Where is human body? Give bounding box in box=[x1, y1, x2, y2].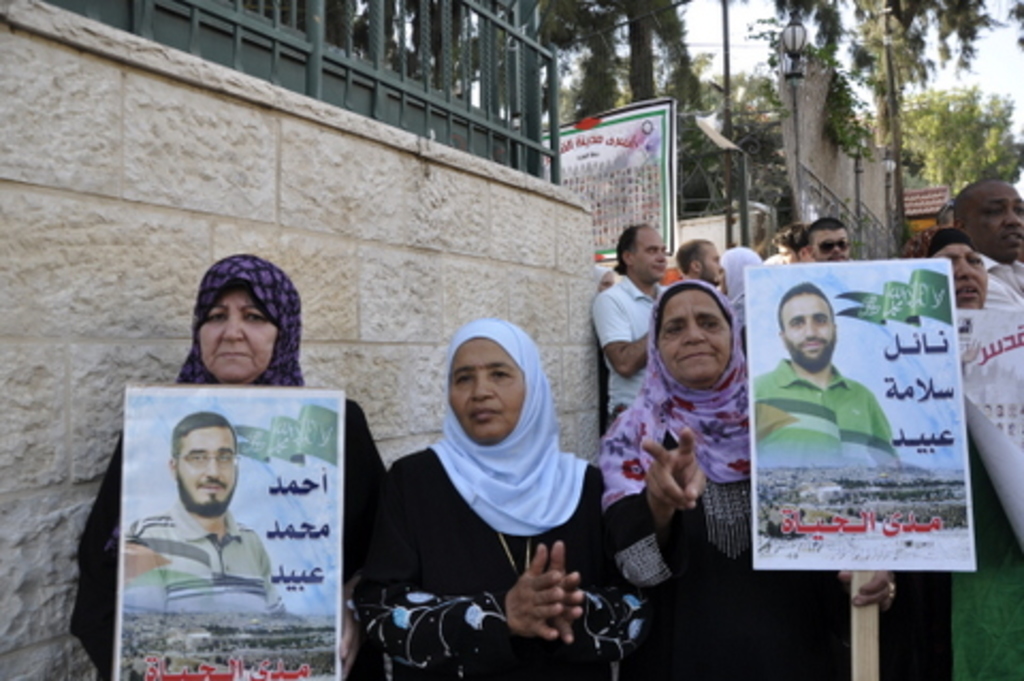
box=[591, 278, 896, 677].
